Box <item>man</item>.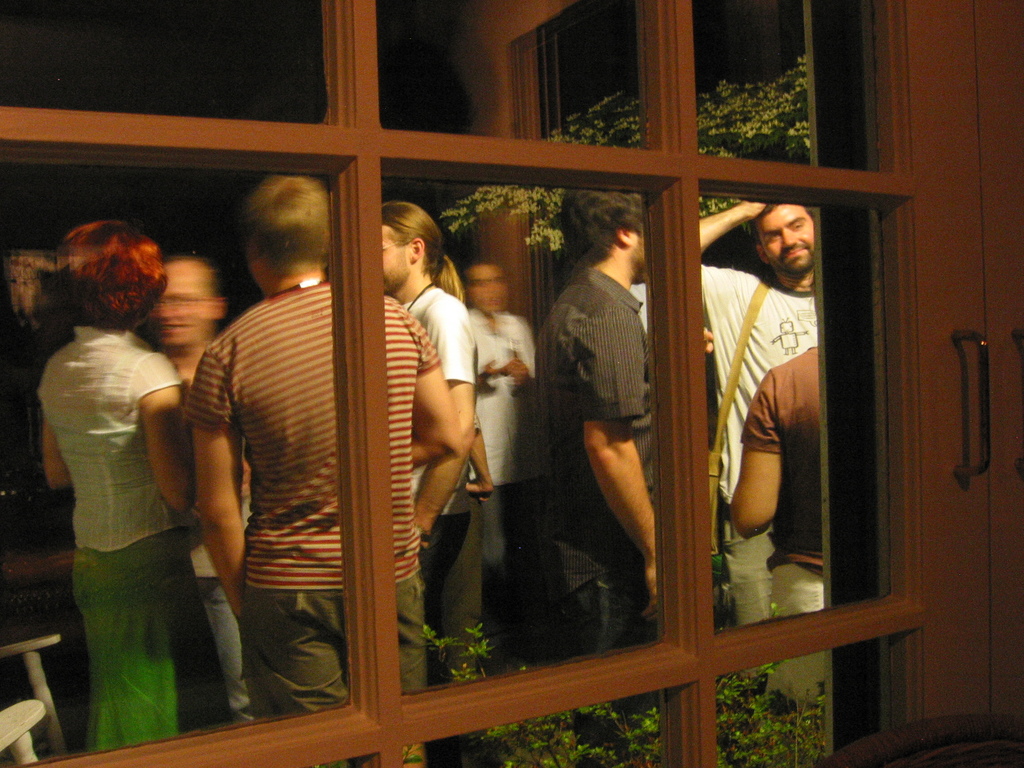
box(463, 260, 538, 671).
